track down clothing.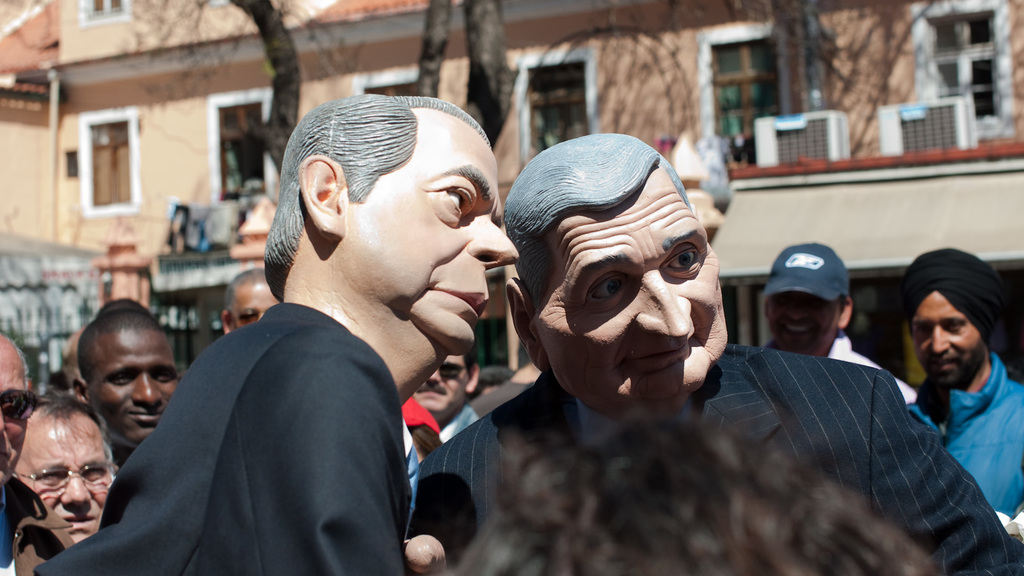
Tracked to crop(401, 339, 1023, 575).
